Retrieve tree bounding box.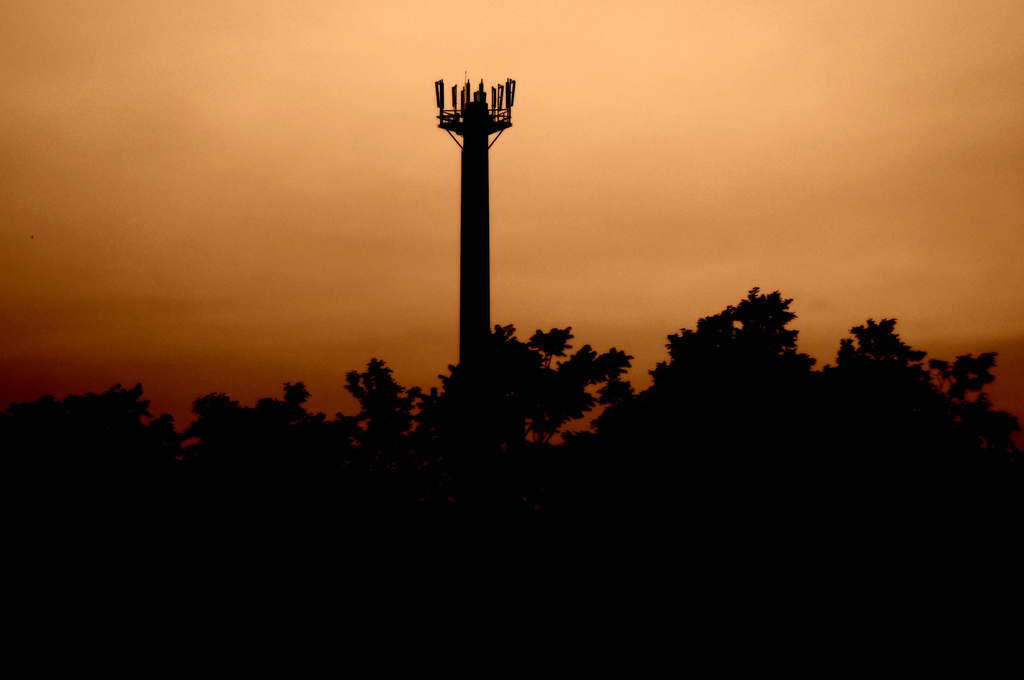
Bounding box: 815 310 1023 500.
